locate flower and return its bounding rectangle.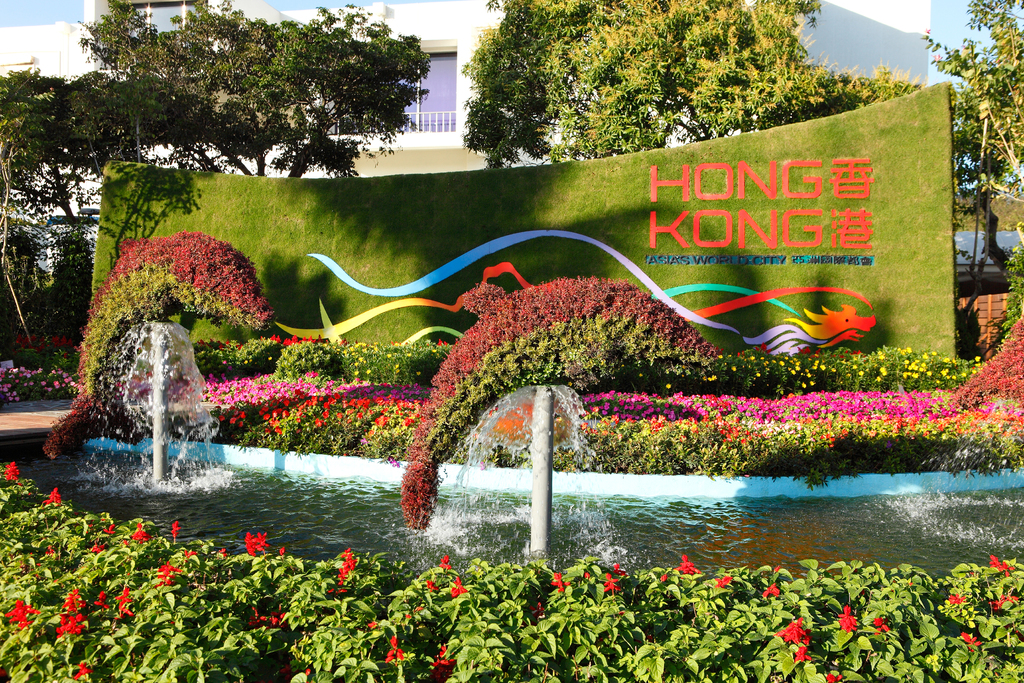
box(255, 533, 265, 544).
